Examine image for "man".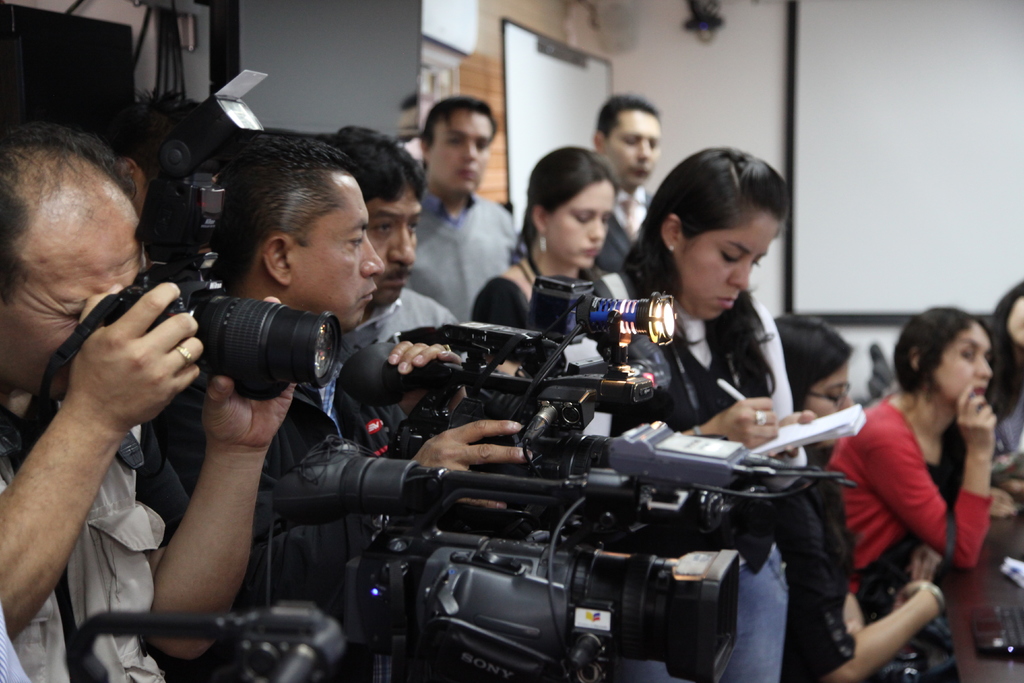
Examination result: [left=401, top=110, right=531, bottom=316].
